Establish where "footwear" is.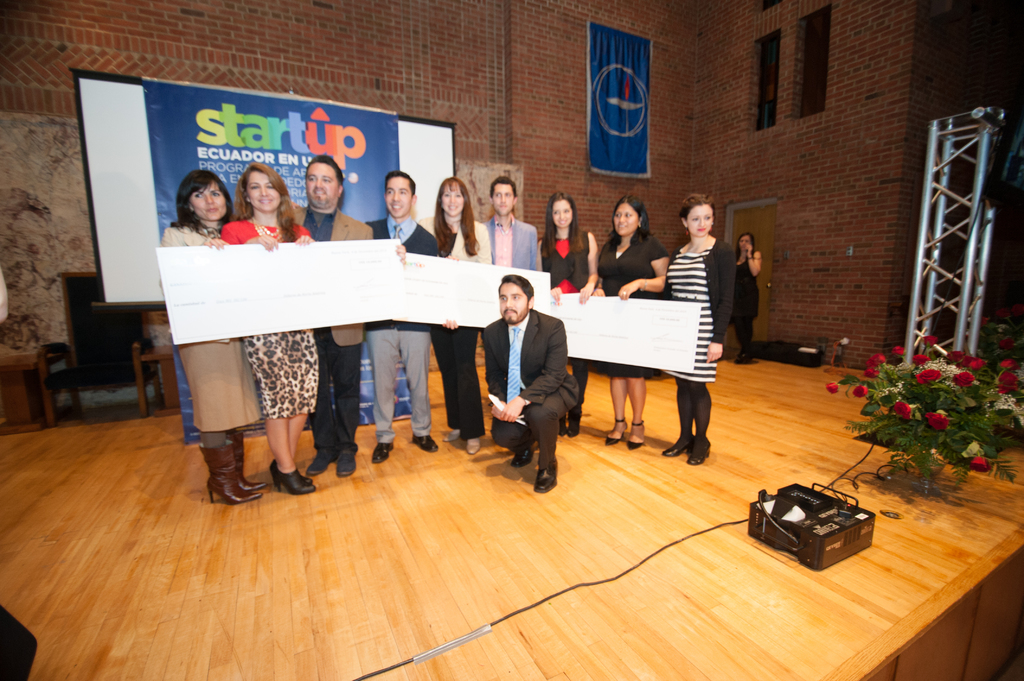
Established at x1=556, y1=416, x2=569, y2=433.
